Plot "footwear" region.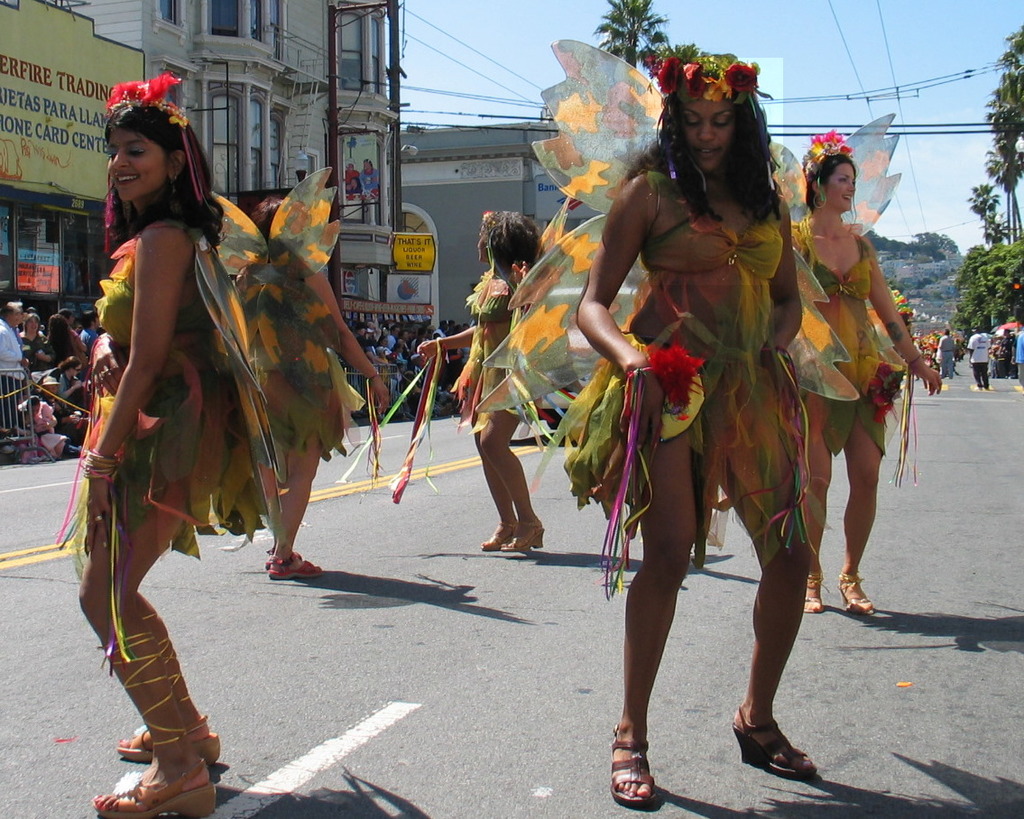
Plotted at [500, 521, 544, 550].
